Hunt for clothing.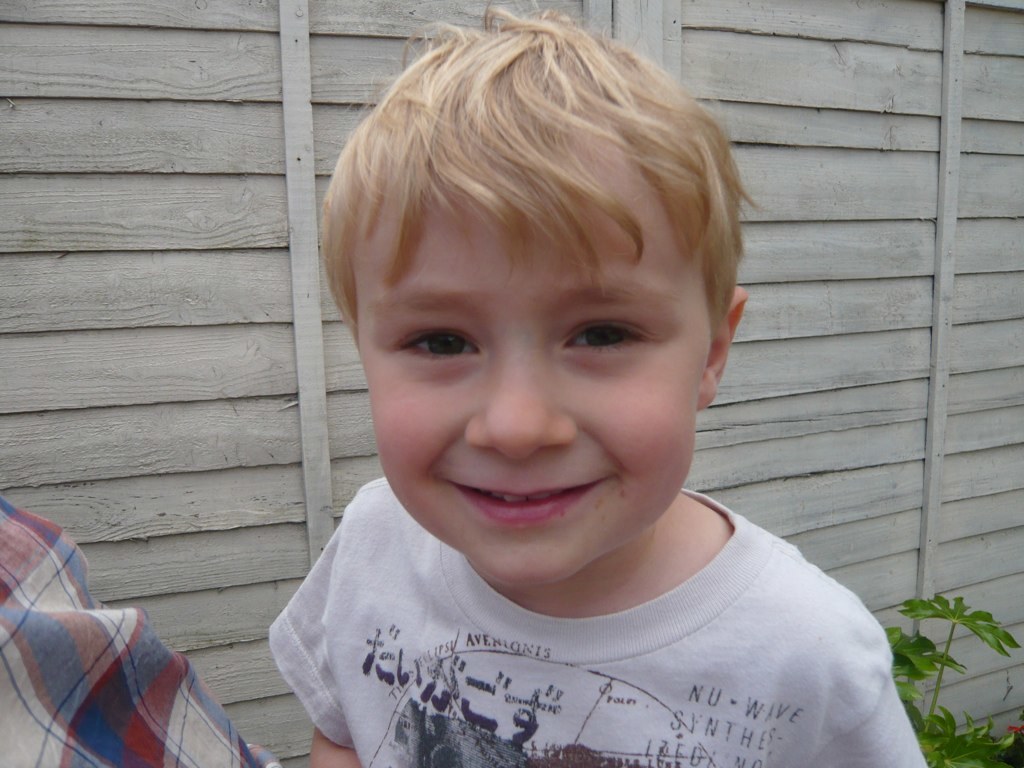
Hunted down at [233, 470, 931, 756].
